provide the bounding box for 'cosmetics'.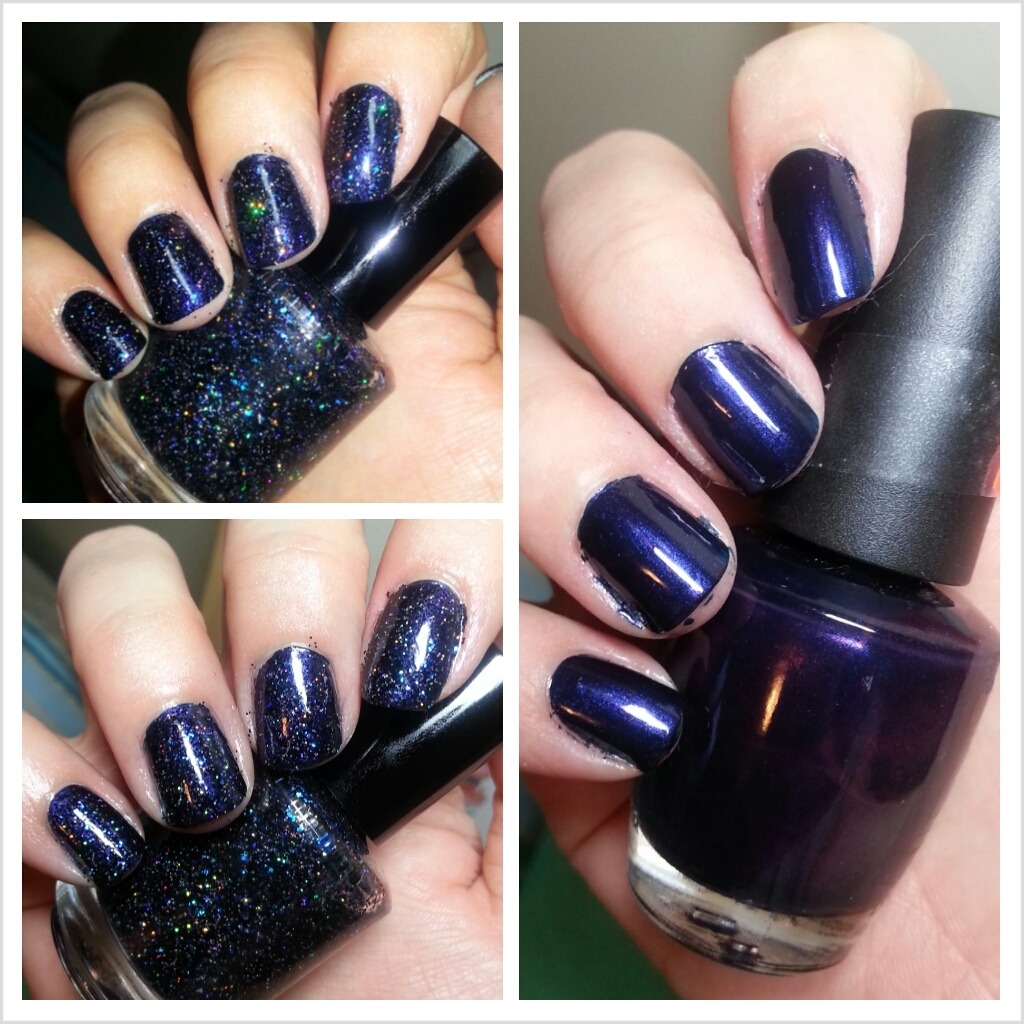
50, 639, 505, 1001.
